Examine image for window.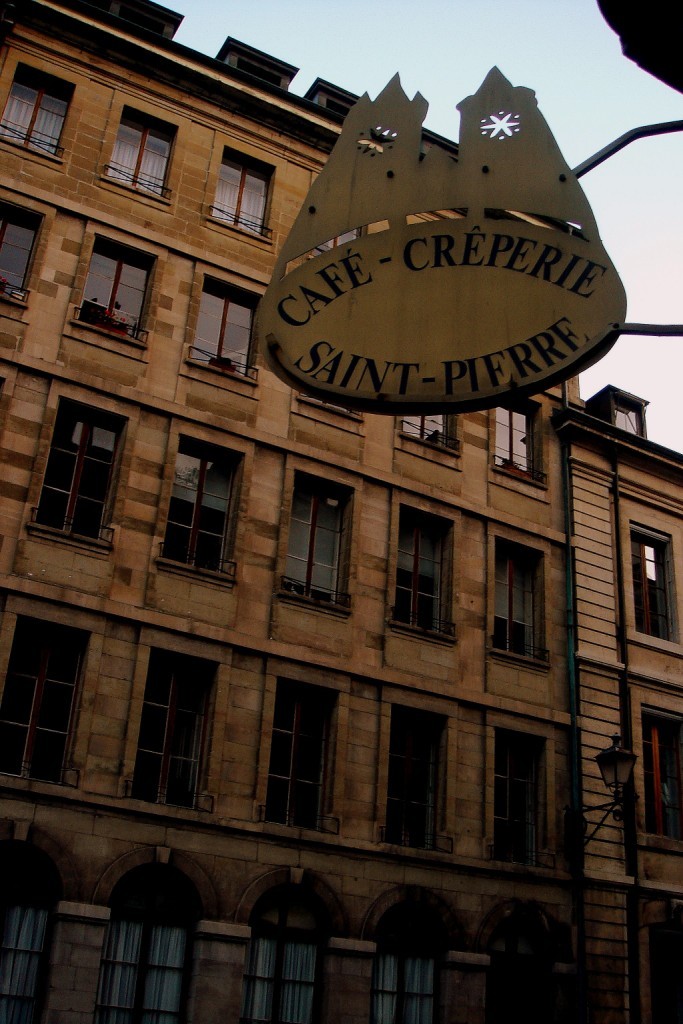
Examination result: x1=642, y1=906, x2=682, y2=1020.
